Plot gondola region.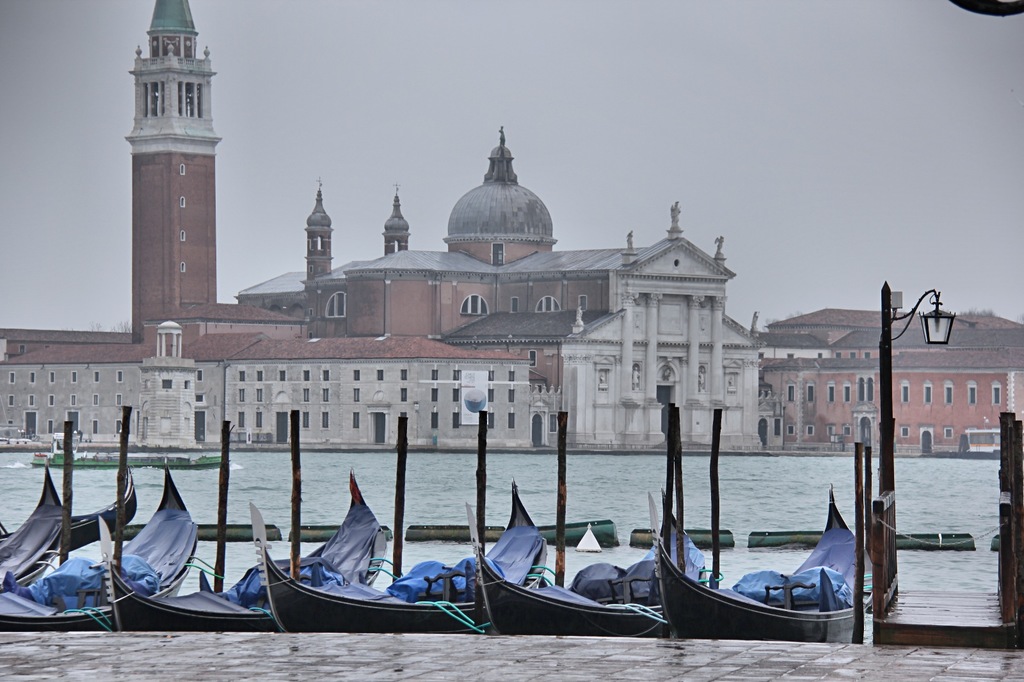
Plotted at 0:440:72:606.
